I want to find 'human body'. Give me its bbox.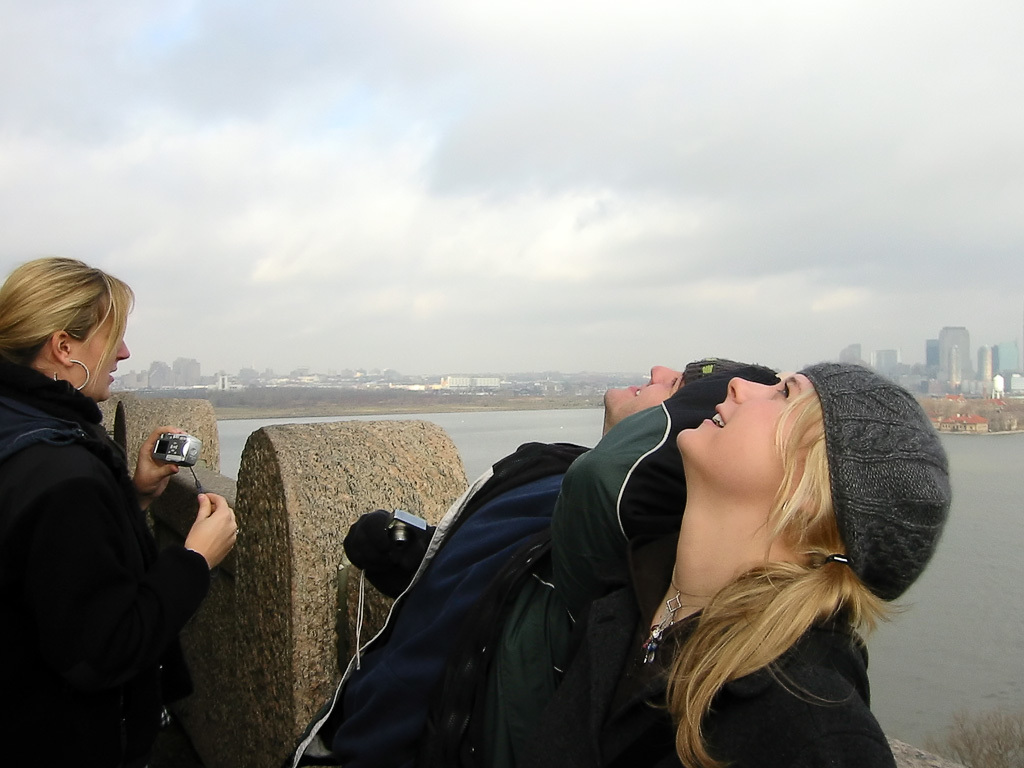
box(424, 354, 944, 765).
